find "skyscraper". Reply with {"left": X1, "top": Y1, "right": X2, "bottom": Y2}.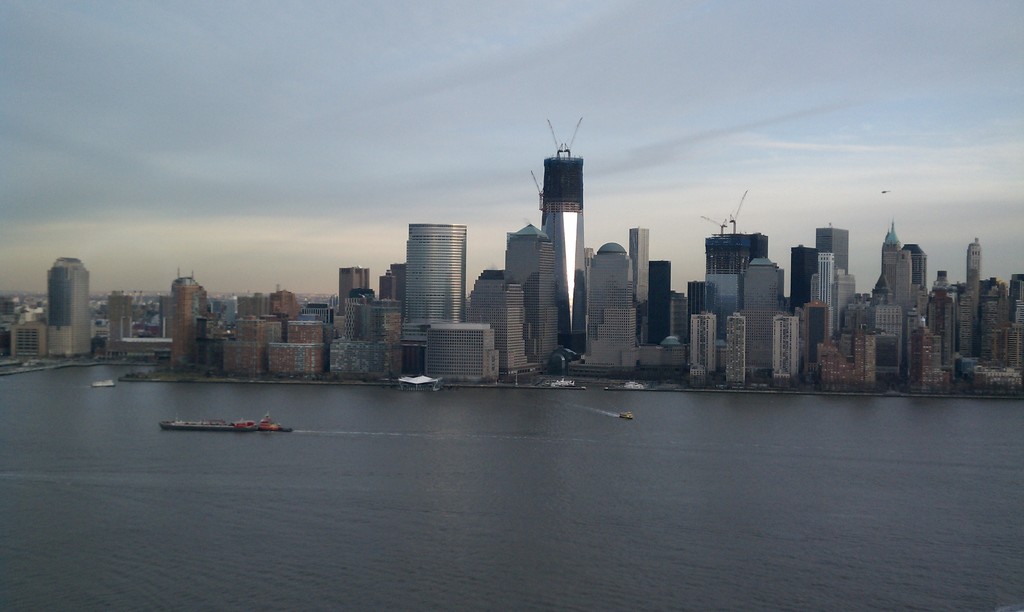
{"left": 384, "top": 190, "right": 483, "bottom": 369}.
